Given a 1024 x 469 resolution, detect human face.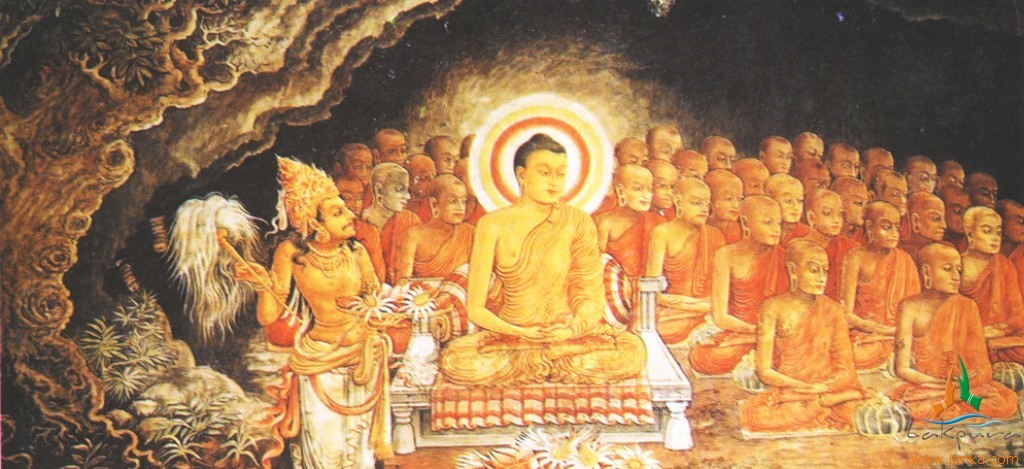
pyautogui.locateOnScreen(832, 152, 857, 175).
